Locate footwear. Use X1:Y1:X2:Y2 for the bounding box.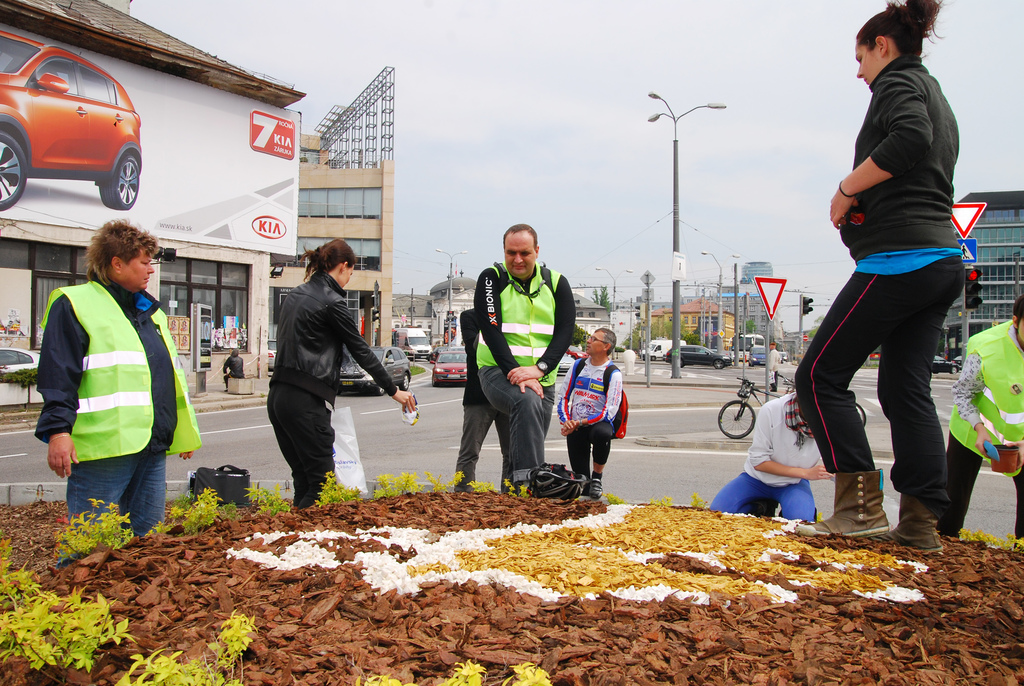
799:464:888:543.
